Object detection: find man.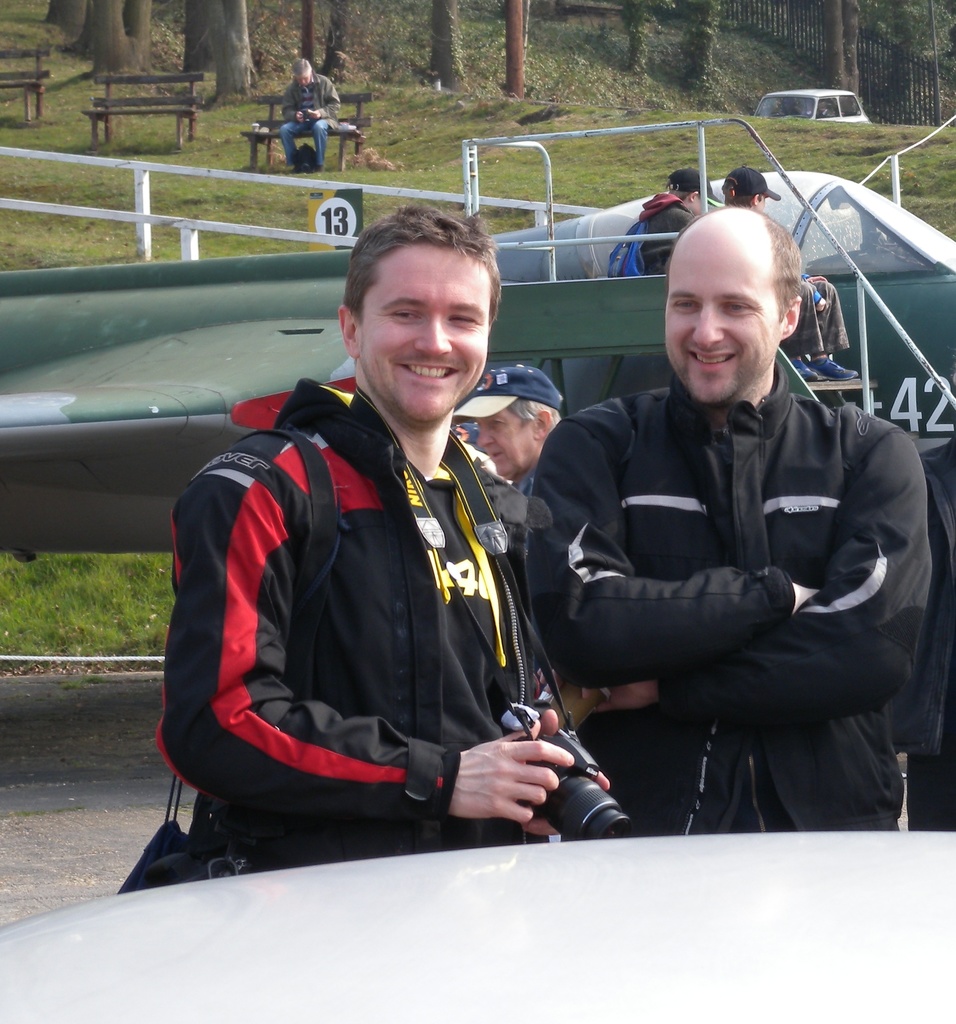
rect(448, 358, 573, 498).
